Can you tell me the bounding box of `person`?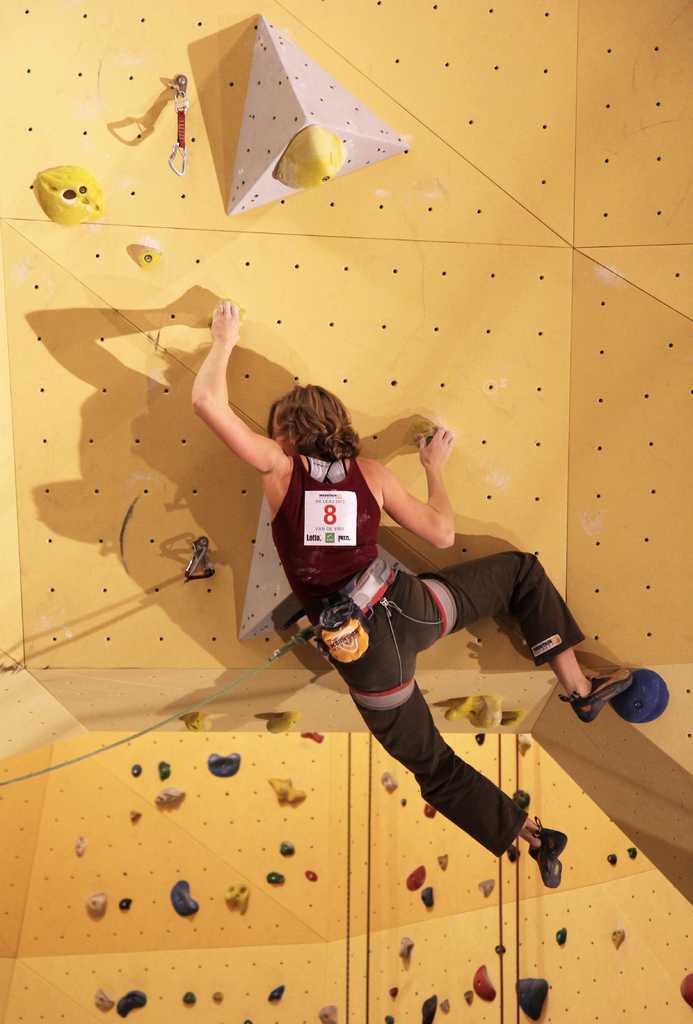
[left=168, top=314, right=551, bottom=929].
